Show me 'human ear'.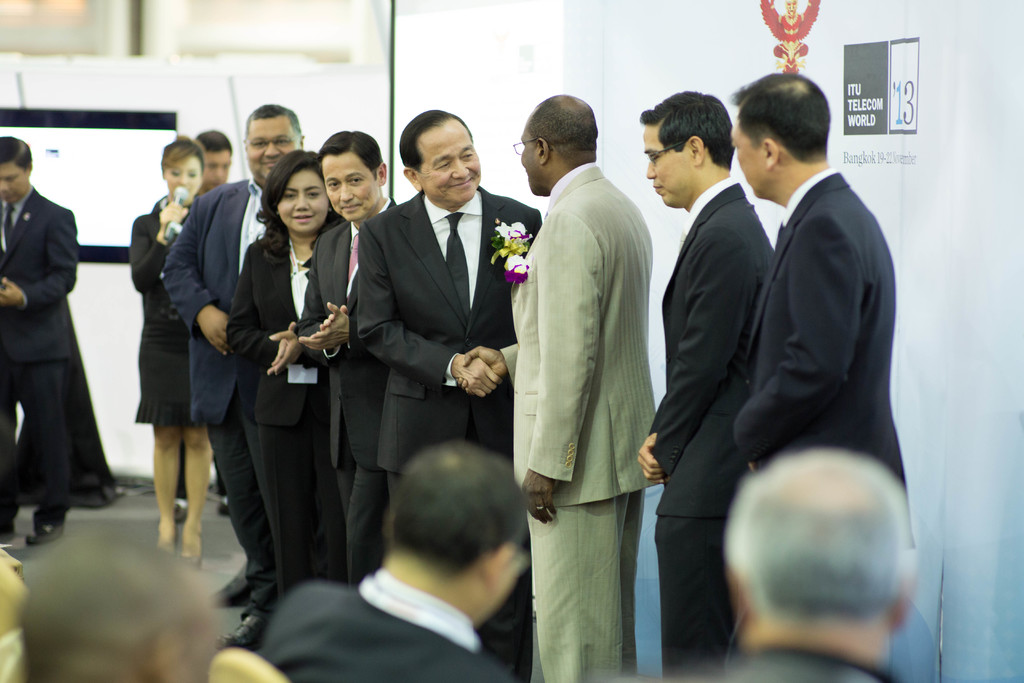
'human ear' is here: {"left": 765, "top": 140, "right": 778, "bottom": 165}.
